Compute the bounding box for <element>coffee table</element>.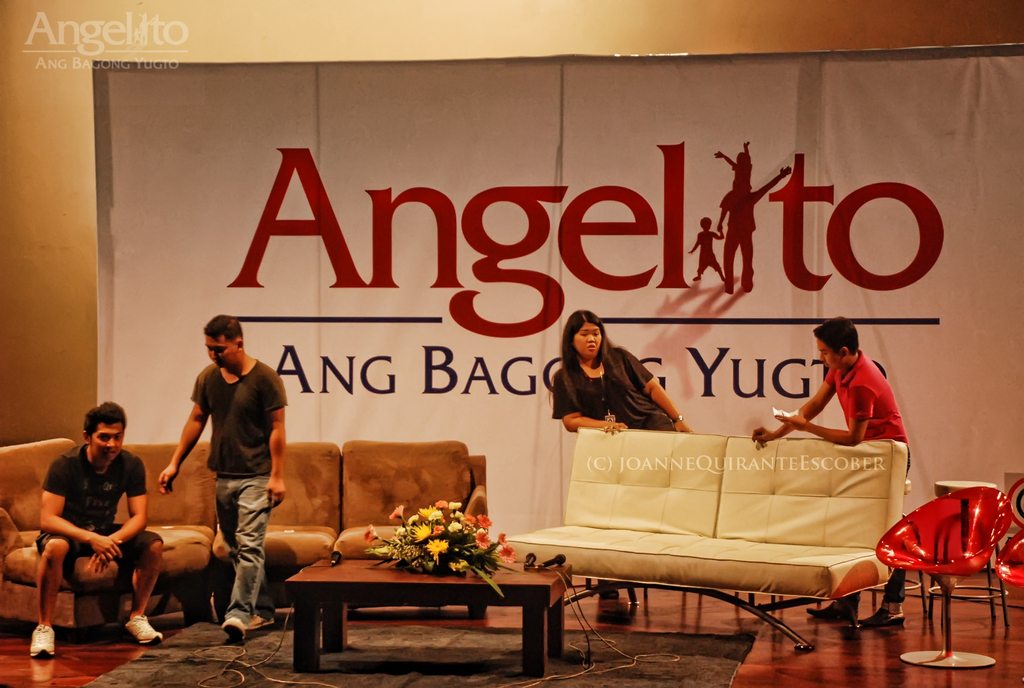
select_region(270, 548, 569, 666).
